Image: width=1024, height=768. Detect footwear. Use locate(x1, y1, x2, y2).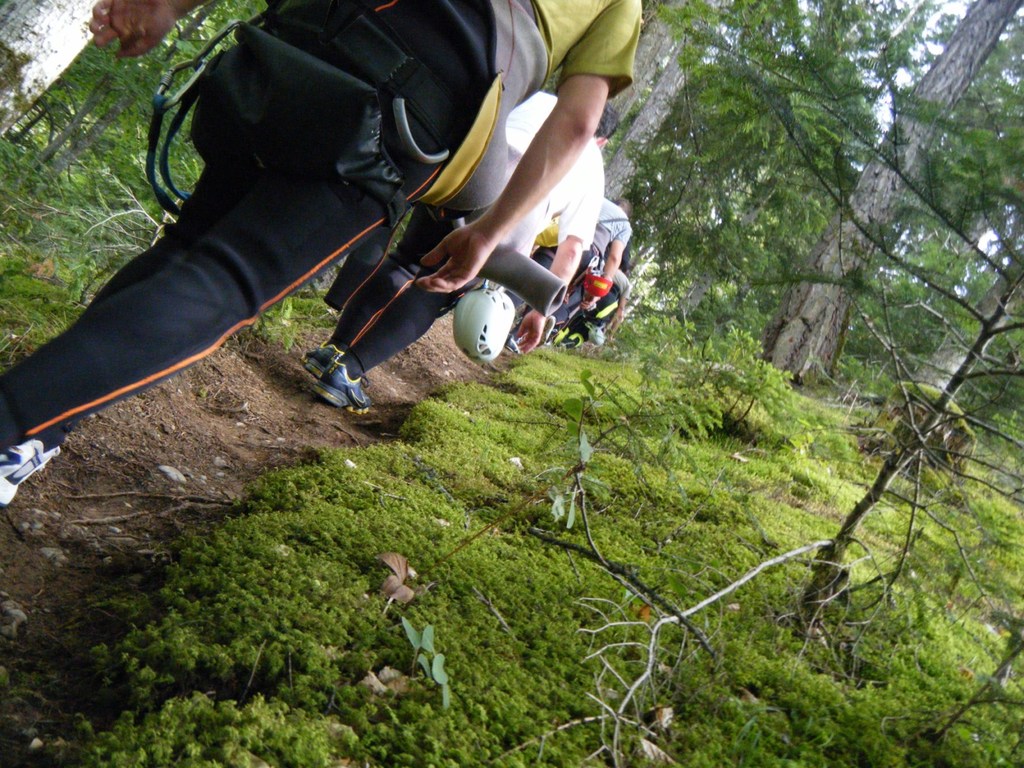
locate(0, 437, 60, 502).
